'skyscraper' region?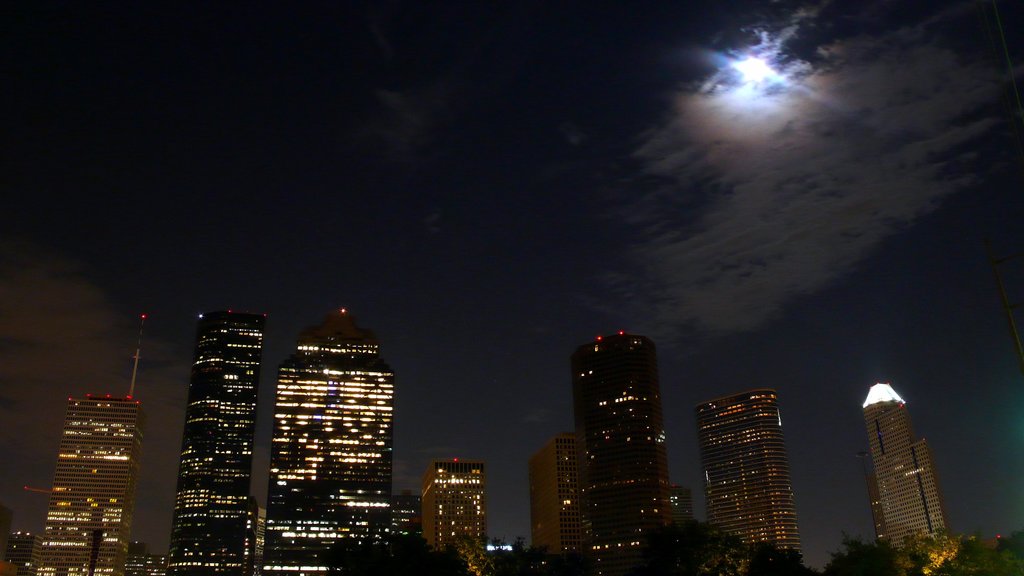
{"x1": 170, "y1": 300, "x2": 269, "y2": 575}
